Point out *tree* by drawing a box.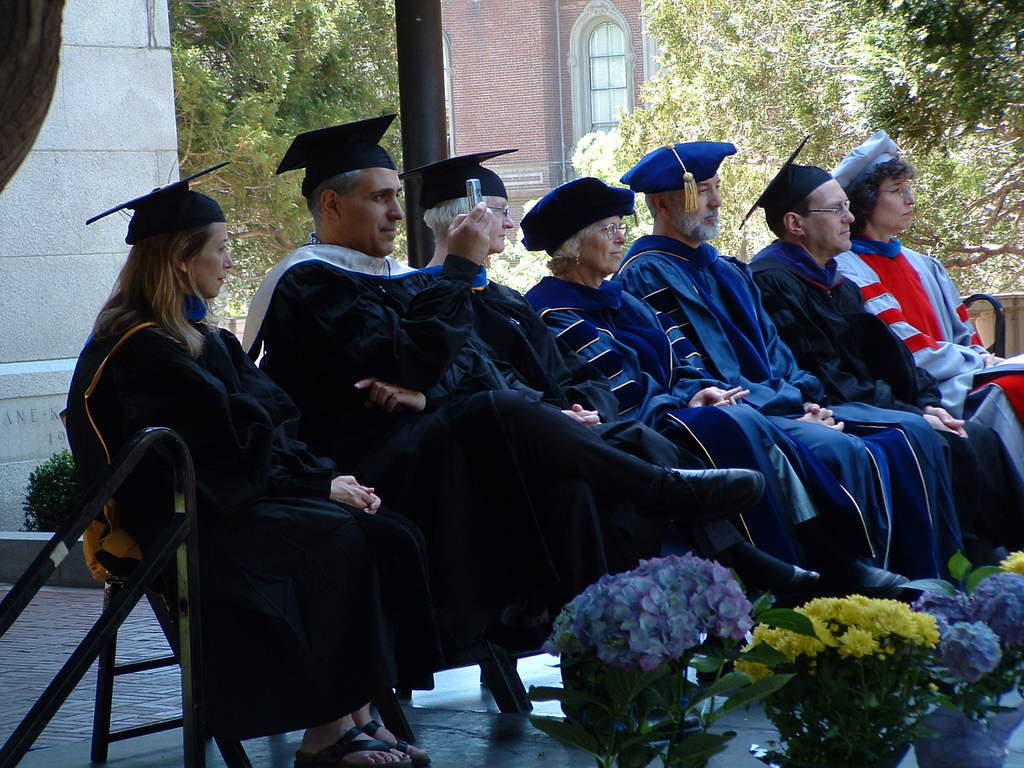
605/0/1023/314.
